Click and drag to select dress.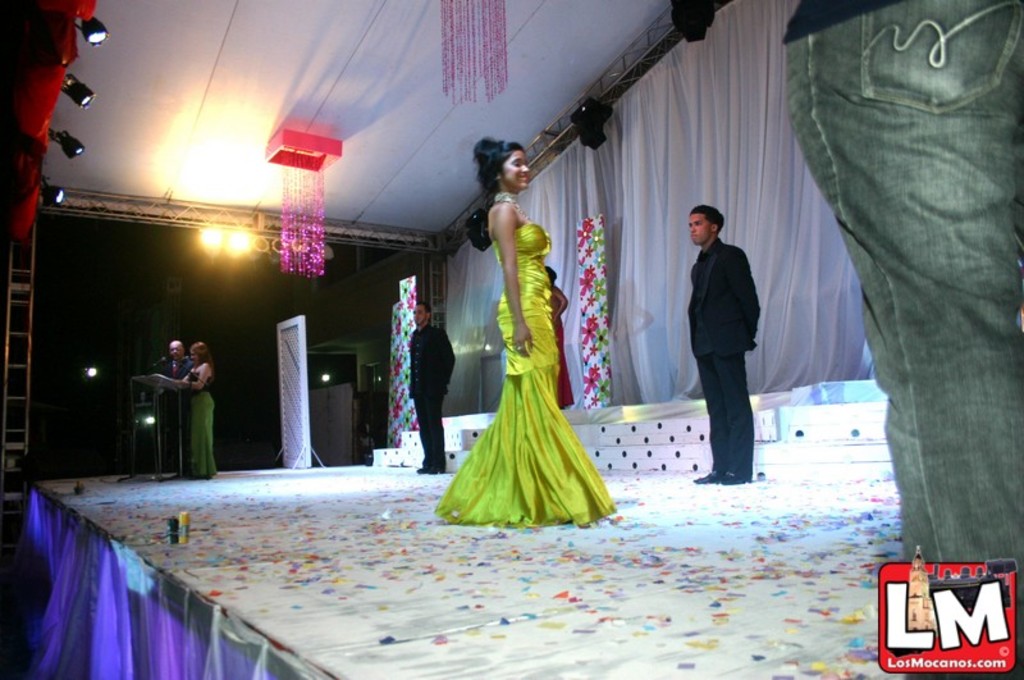
Selection: x1=433 y1=222 x2=613 y2=530.
